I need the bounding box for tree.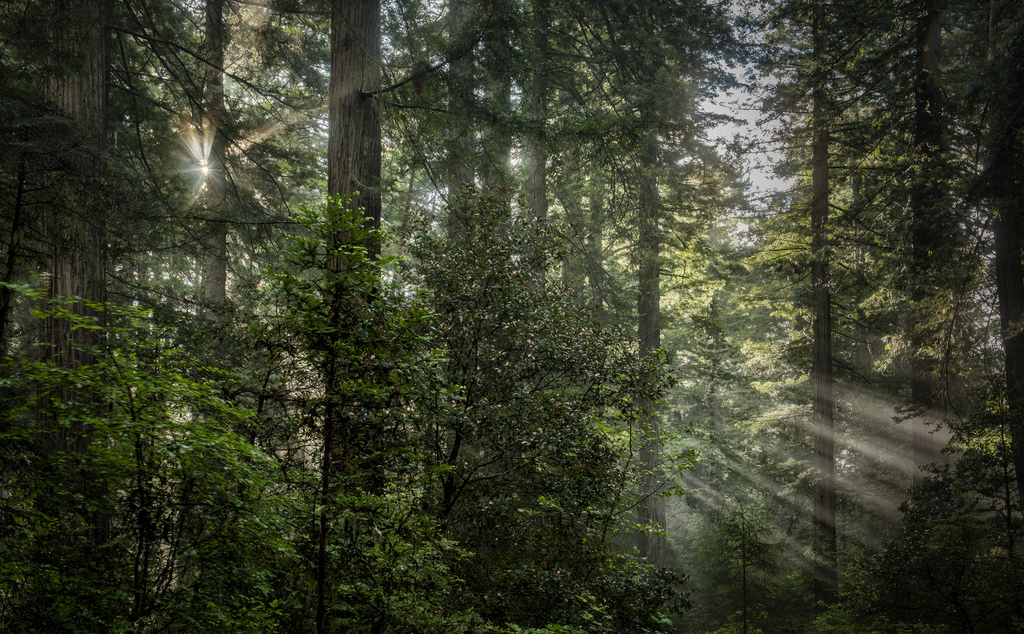
Here it is: {"left": 196, "top": 0, "right": 656, "bottom": 633}.
